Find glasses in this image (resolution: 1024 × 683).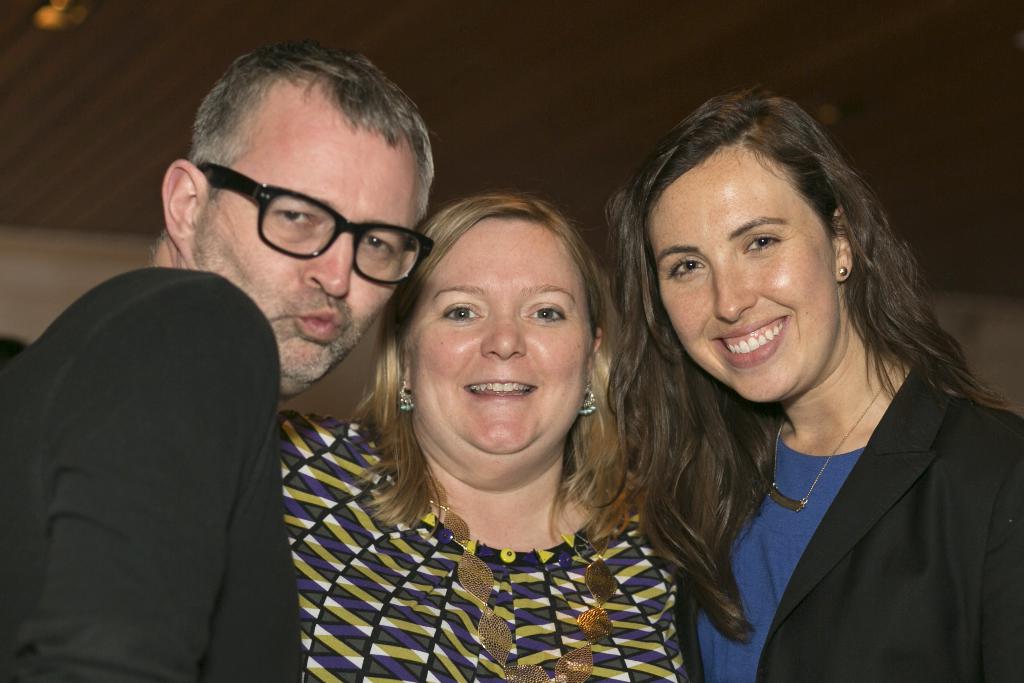
{"x1": 183, "y1": 168, "x2": 427, "y2": 272}.
